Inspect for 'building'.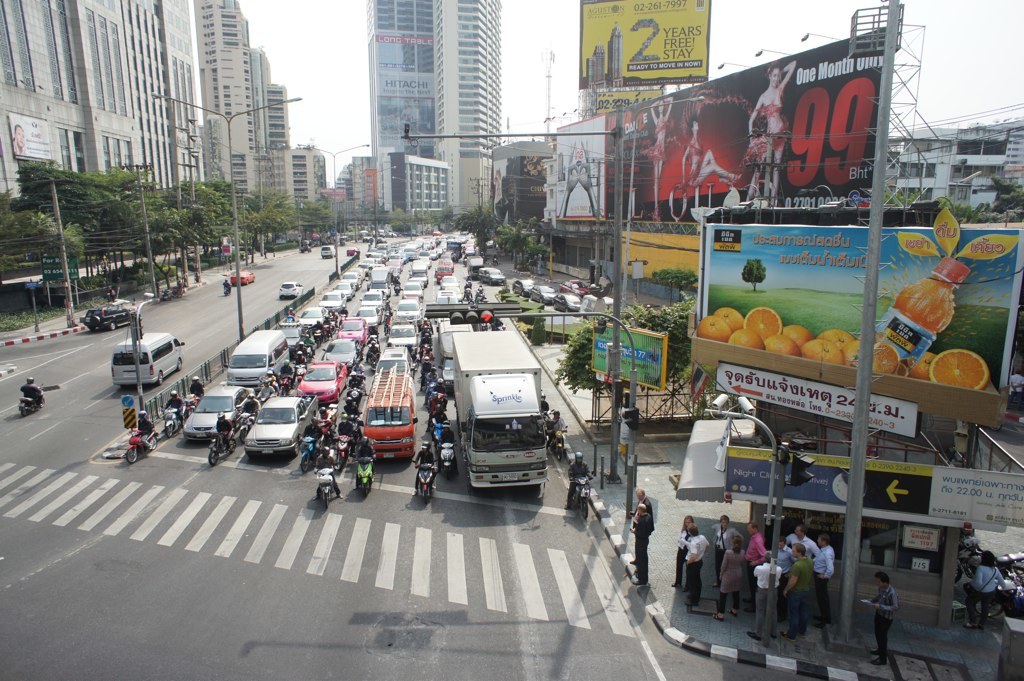
Inspection: bbox(266, 85, 332, 227).
